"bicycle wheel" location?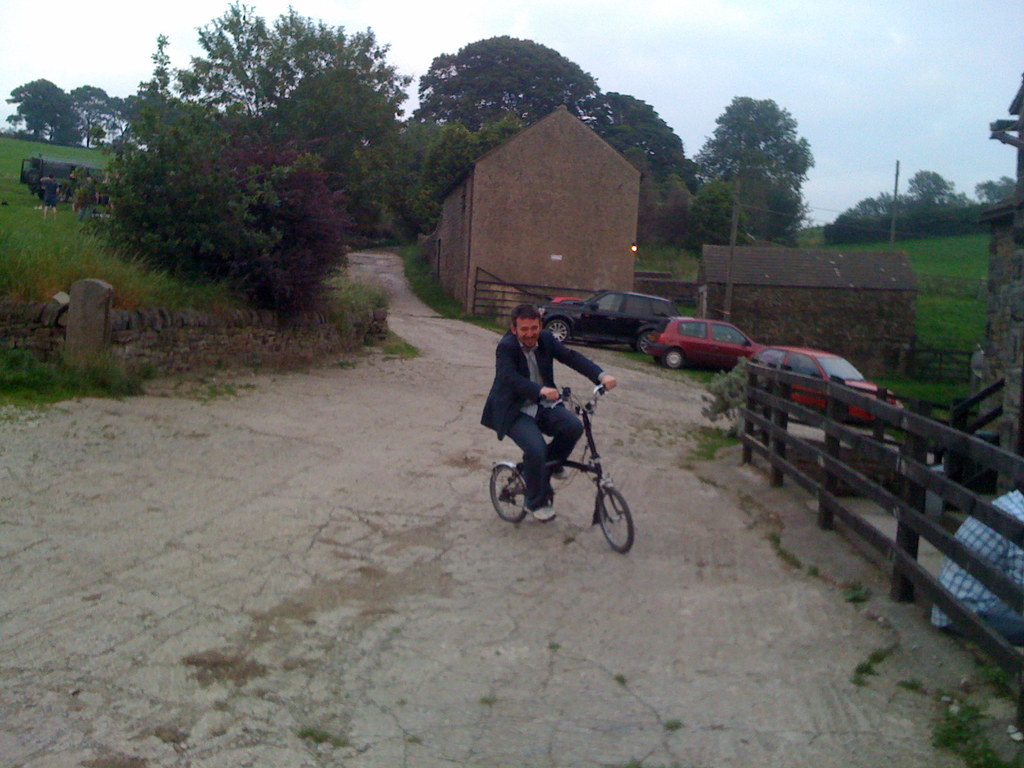
rect(597, 484, 641, 549)
